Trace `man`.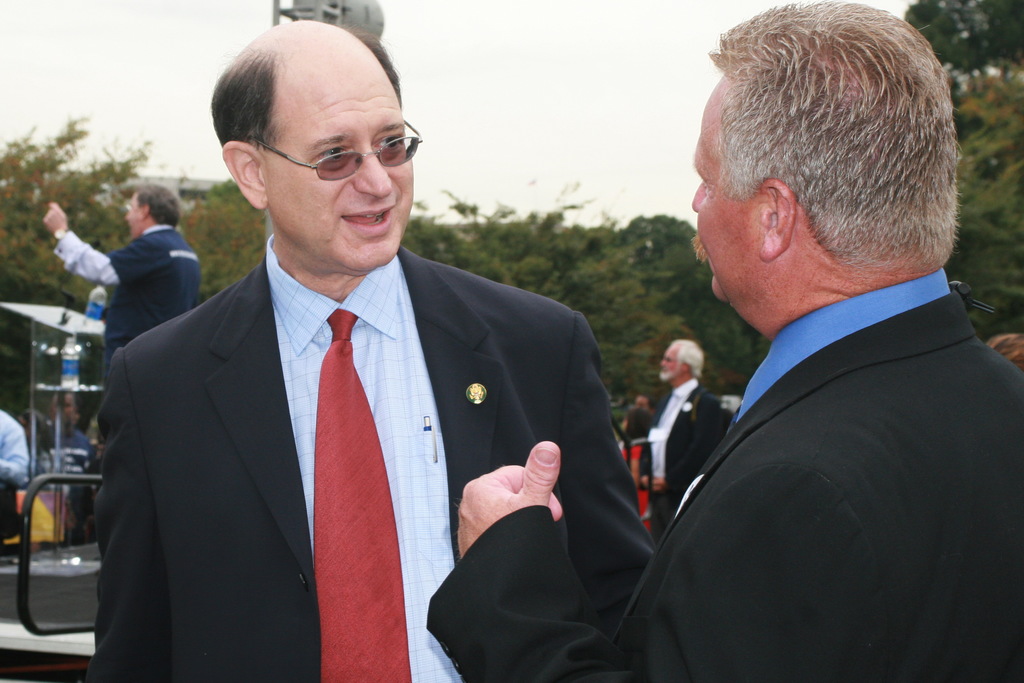
Traced to 42/184/203/382.
